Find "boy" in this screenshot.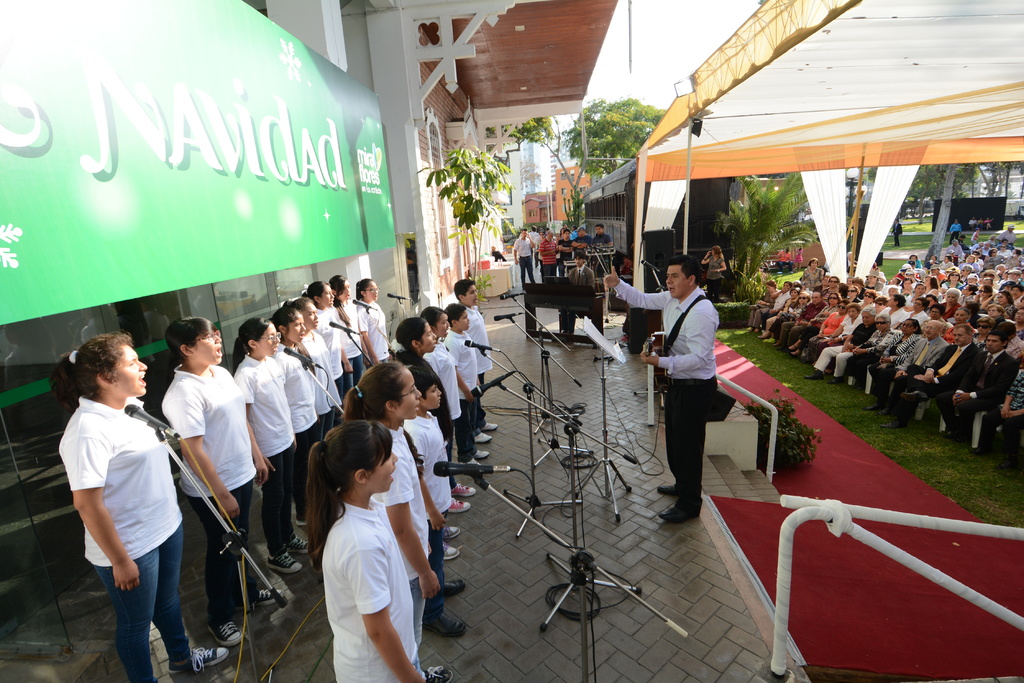
The bounding box for "boy" is 399 356 471 574.
